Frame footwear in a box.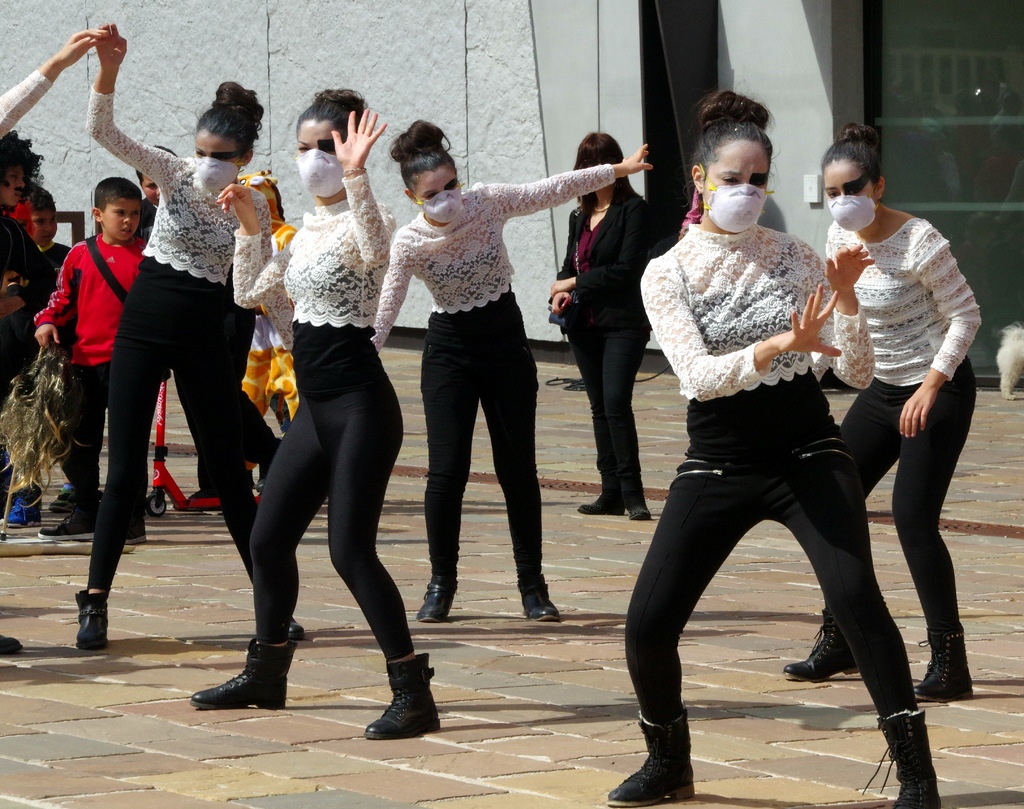
box=[573, 493, 627, 520].
